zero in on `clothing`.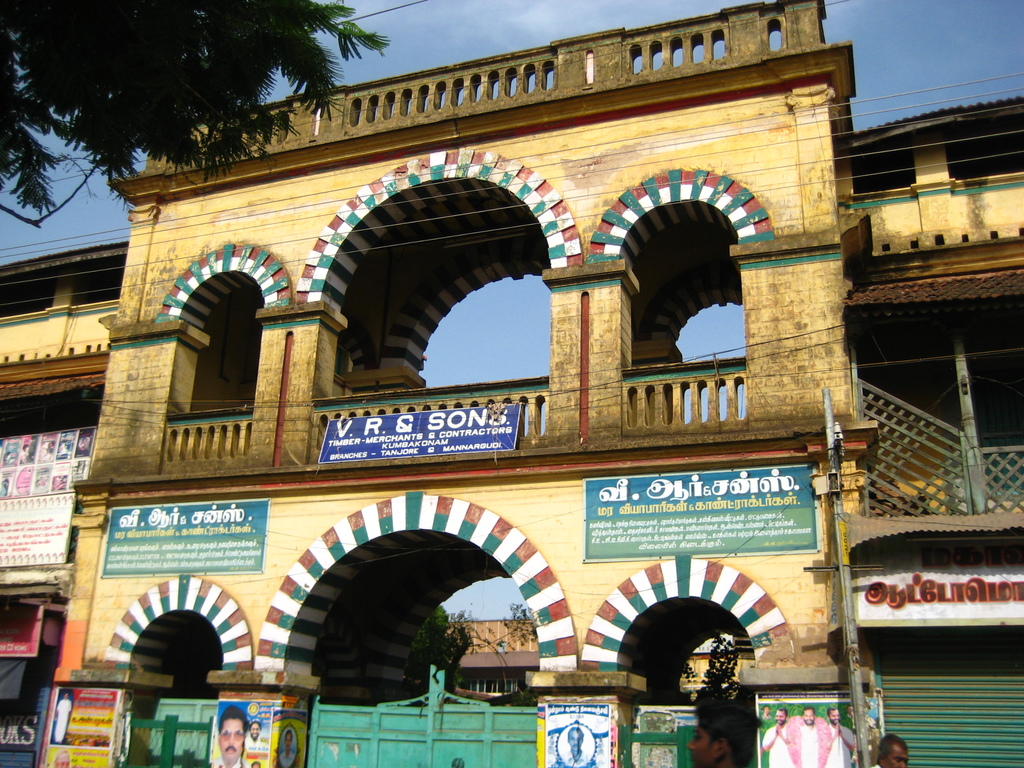
Zeroed in: (x1=795, y1=723, x2=845, y2=767).
